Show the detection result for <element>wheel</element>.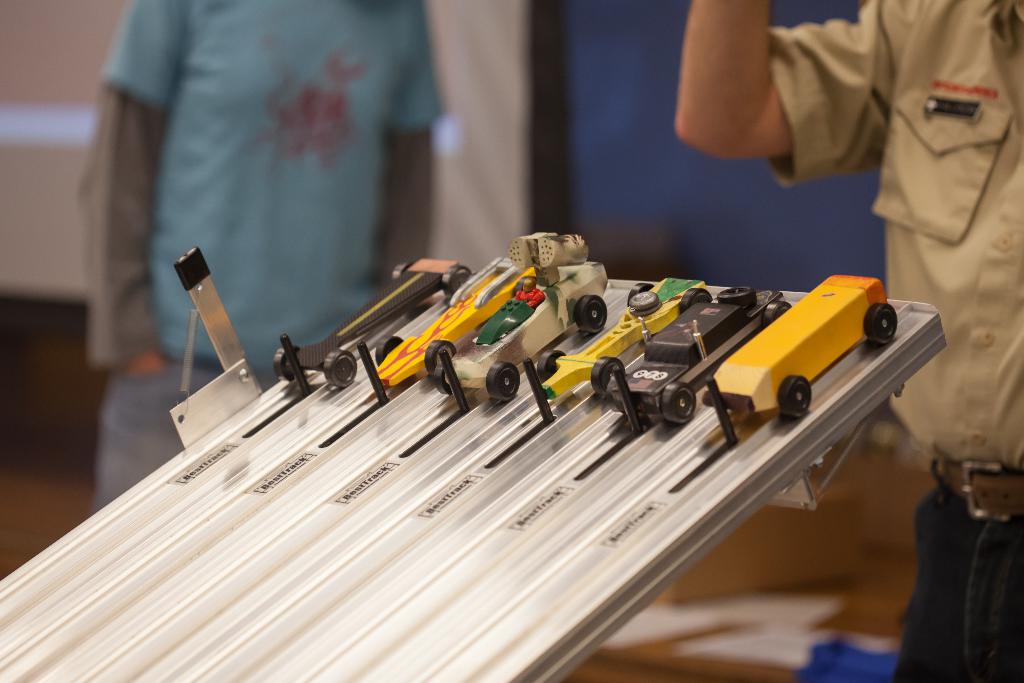
428 340 456 374.
